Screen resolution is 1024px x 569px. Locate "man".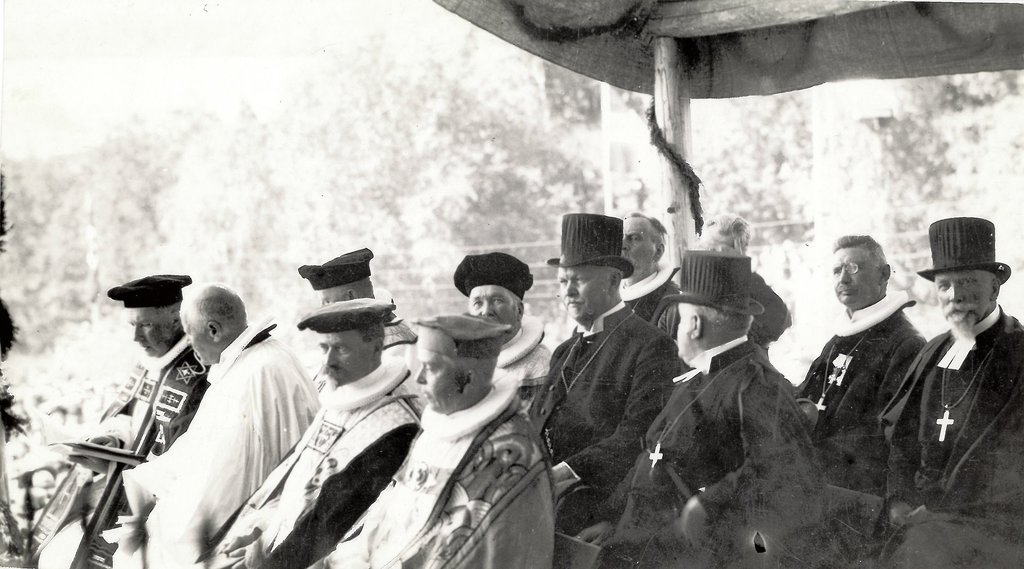
[left=99, top=283, right=324, bottom=568].
